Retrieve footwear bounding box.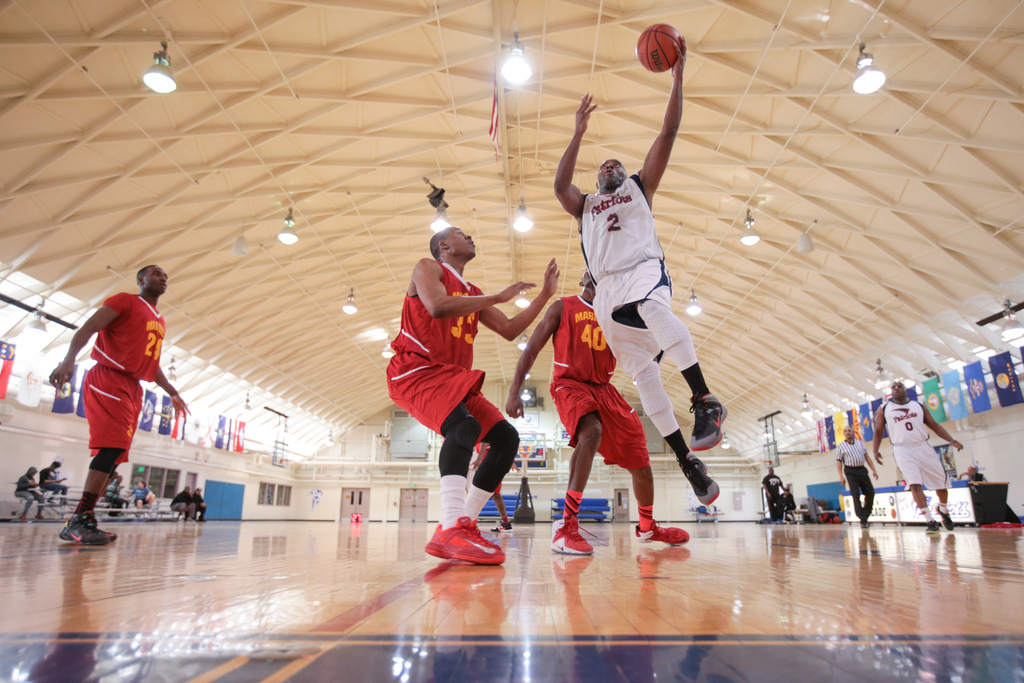
Bounding box: [860, 518, 868, 527].
